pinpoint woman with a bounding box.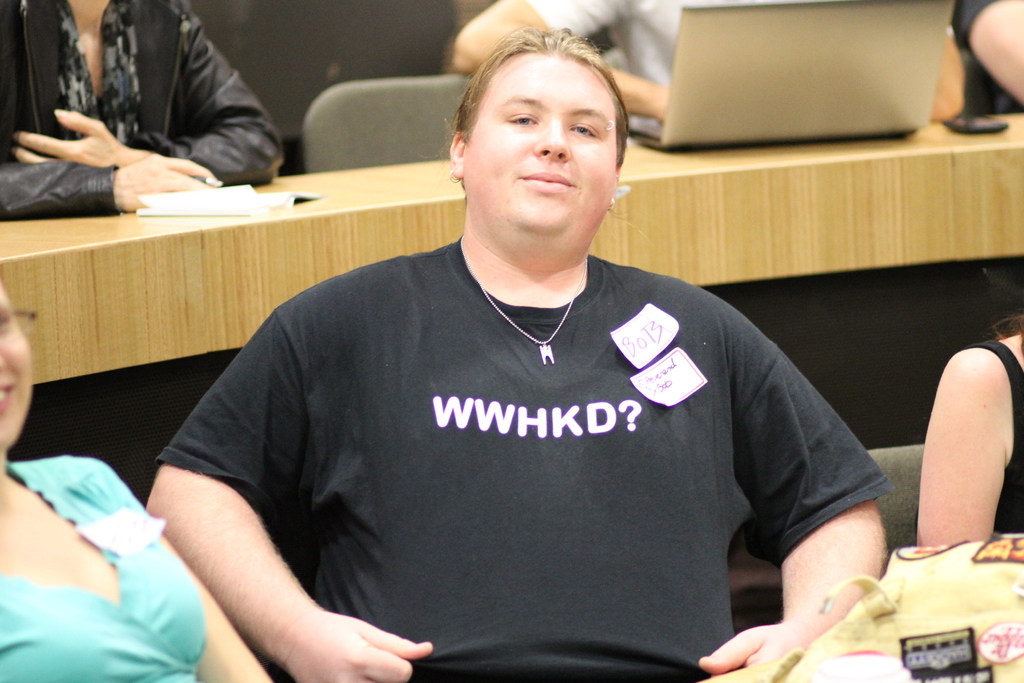
{"left": 0, "top": 283, "right": 270, "bottom": 682}.
